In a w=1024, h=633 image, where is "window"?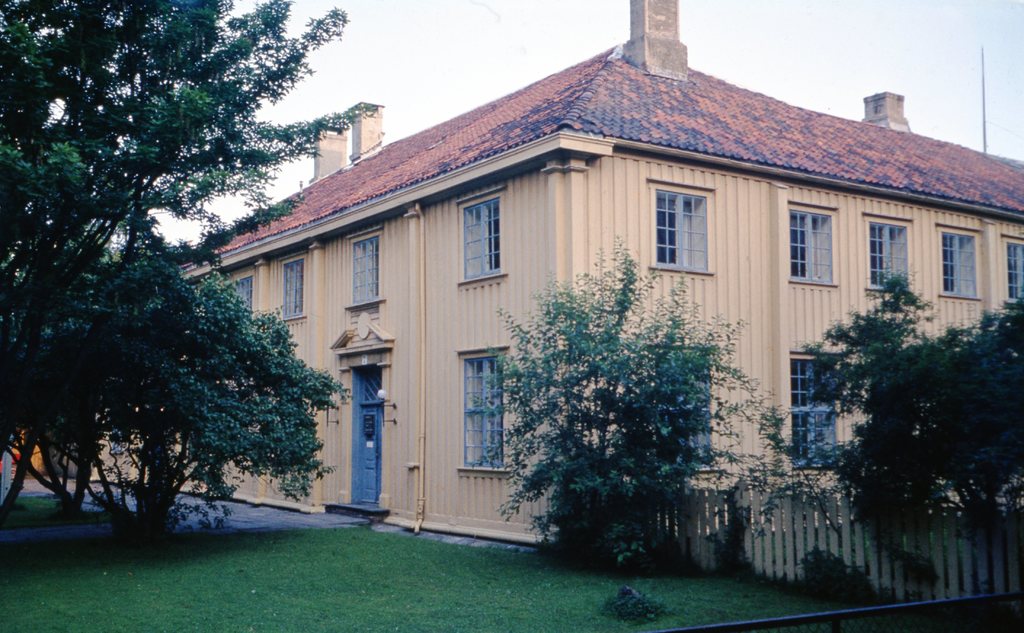
Rect(648, 179, 712, 273).
